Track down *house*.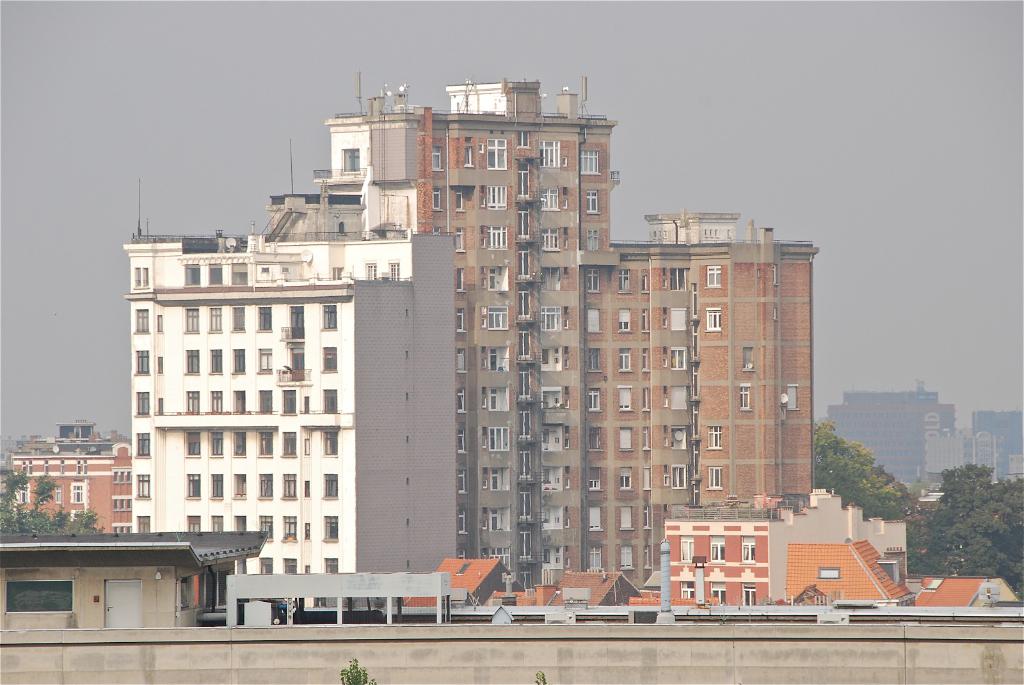
Tracked to (132, 113, 460, 578).
